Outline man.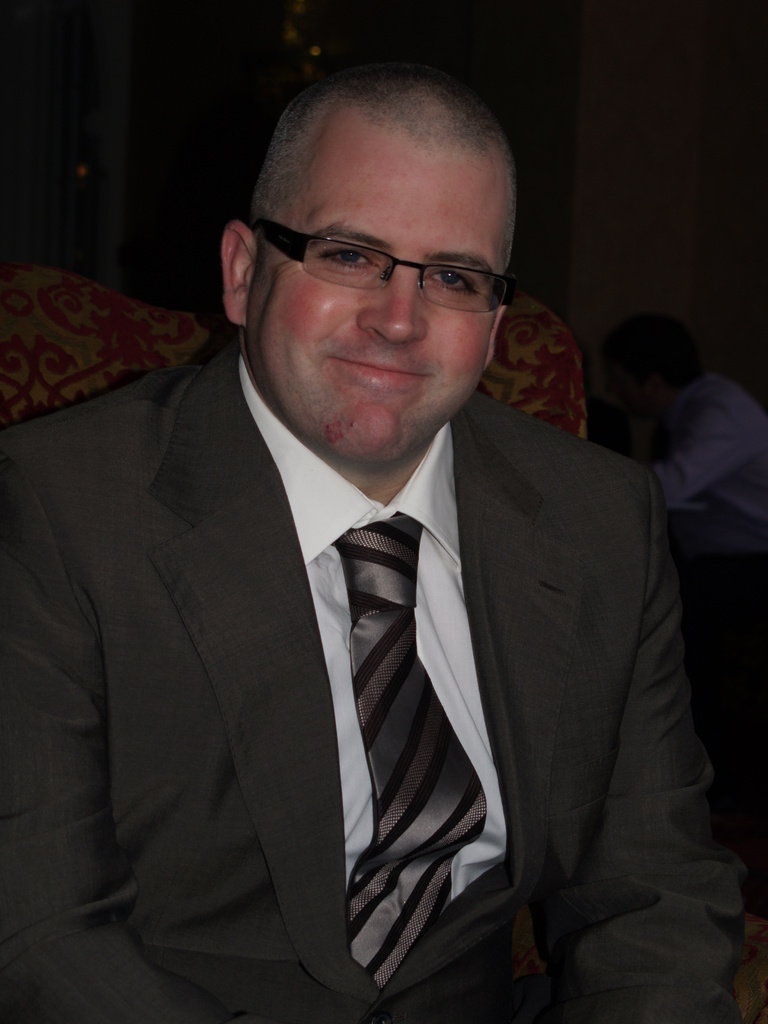
Outline: (15,96,683,1018).
